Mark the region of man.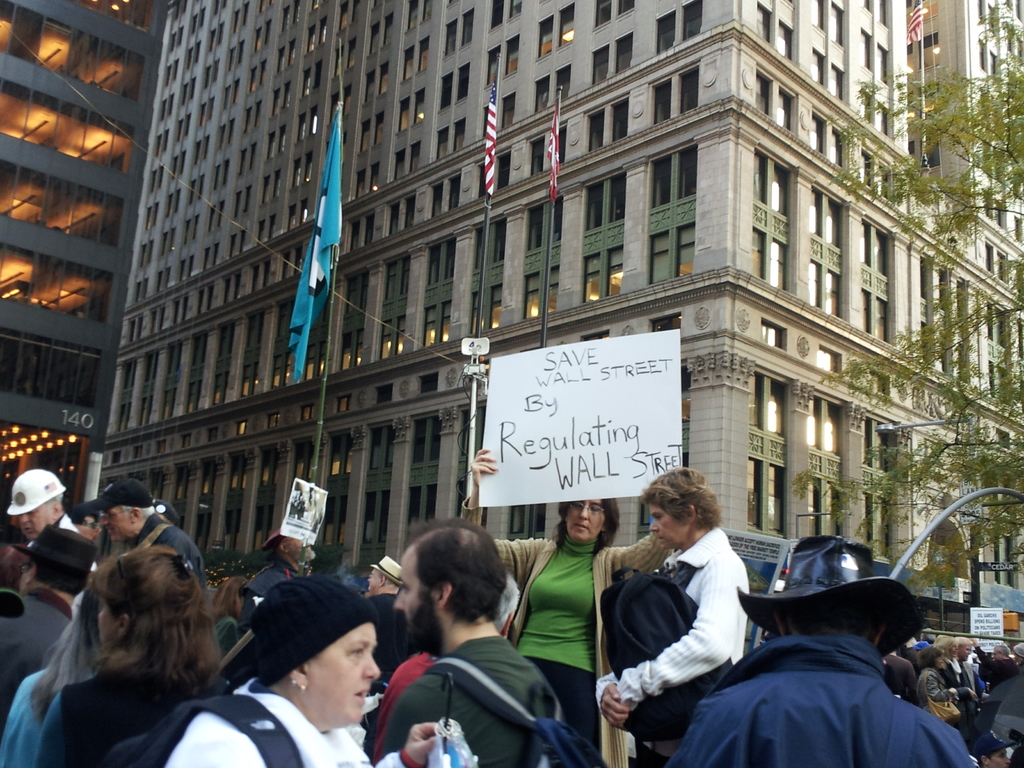
Region: [0, 522, 99, 740].
